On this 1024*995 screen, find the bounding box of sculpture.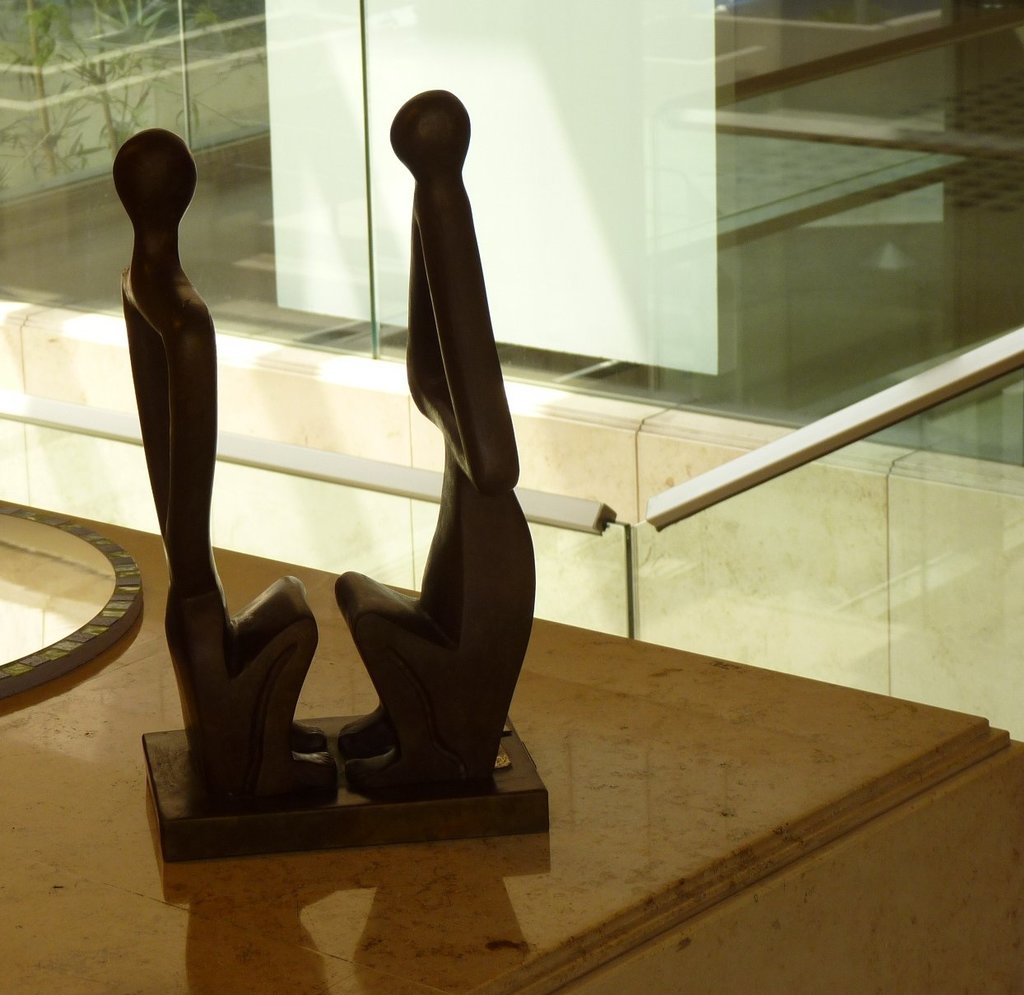
Bounding box: x1=95, y1=76, x2=351, y2=818.
